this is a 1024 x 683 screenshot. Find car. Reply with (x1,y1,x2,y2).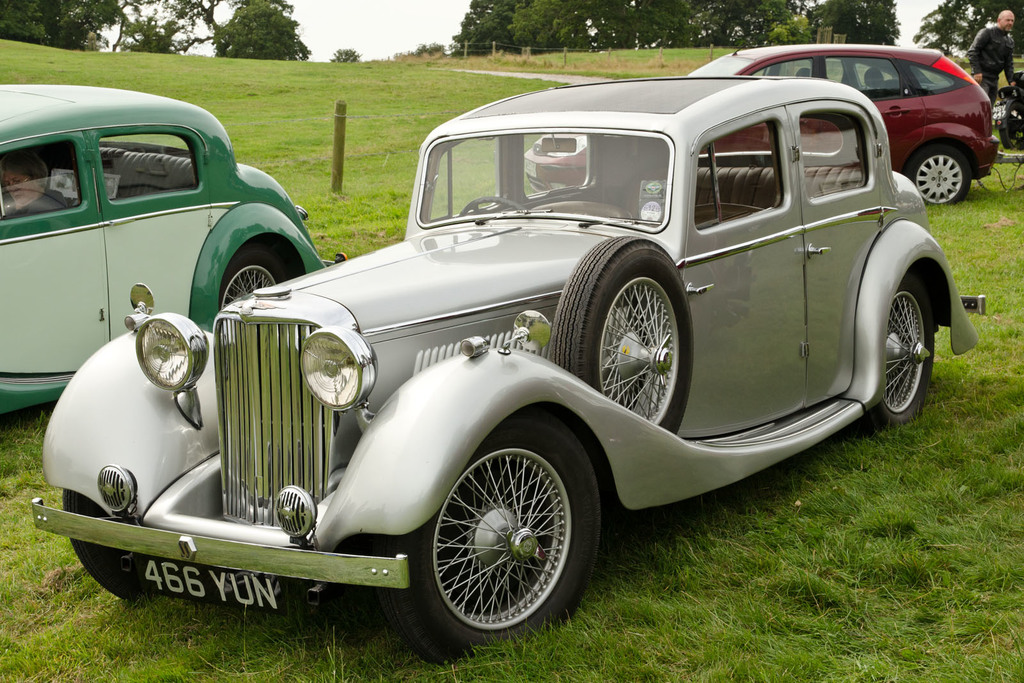
(0,84,347,416).
